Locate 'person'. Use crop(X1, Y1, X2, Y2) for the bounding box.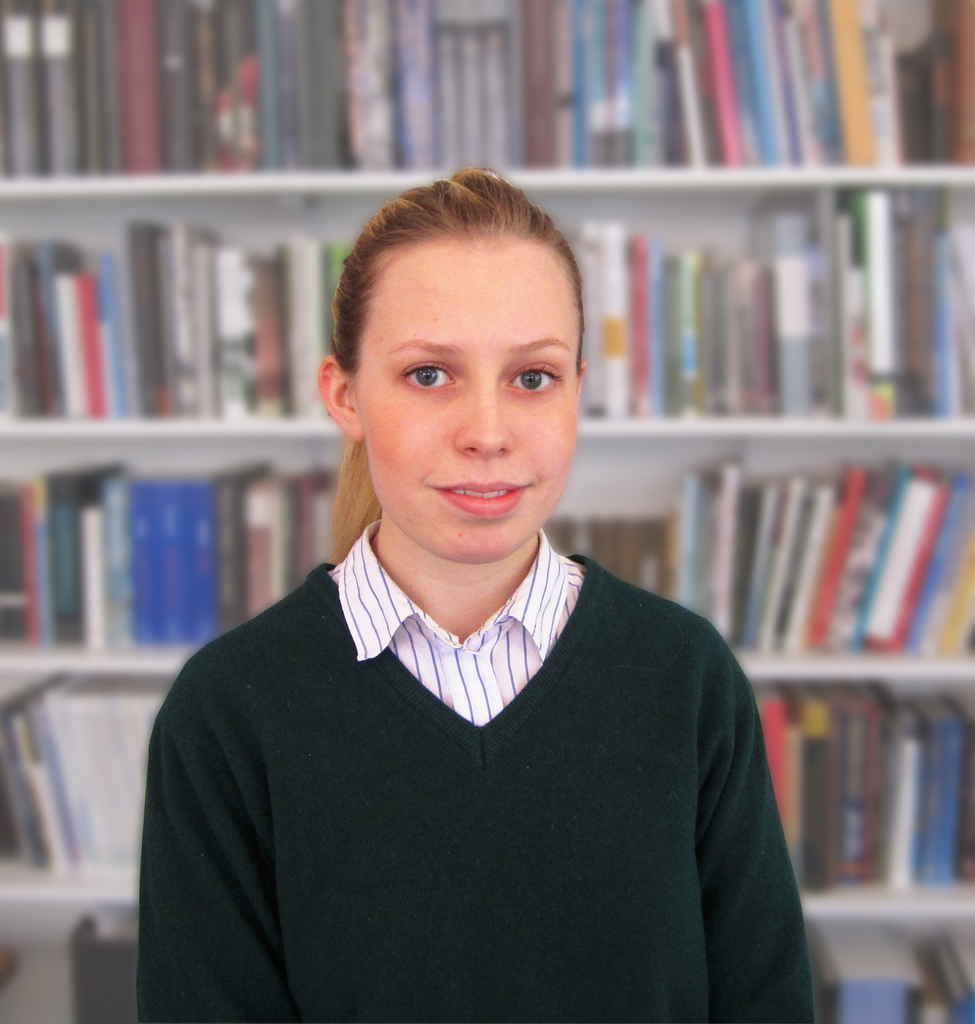
crop(154, 114, 852, 1016).
